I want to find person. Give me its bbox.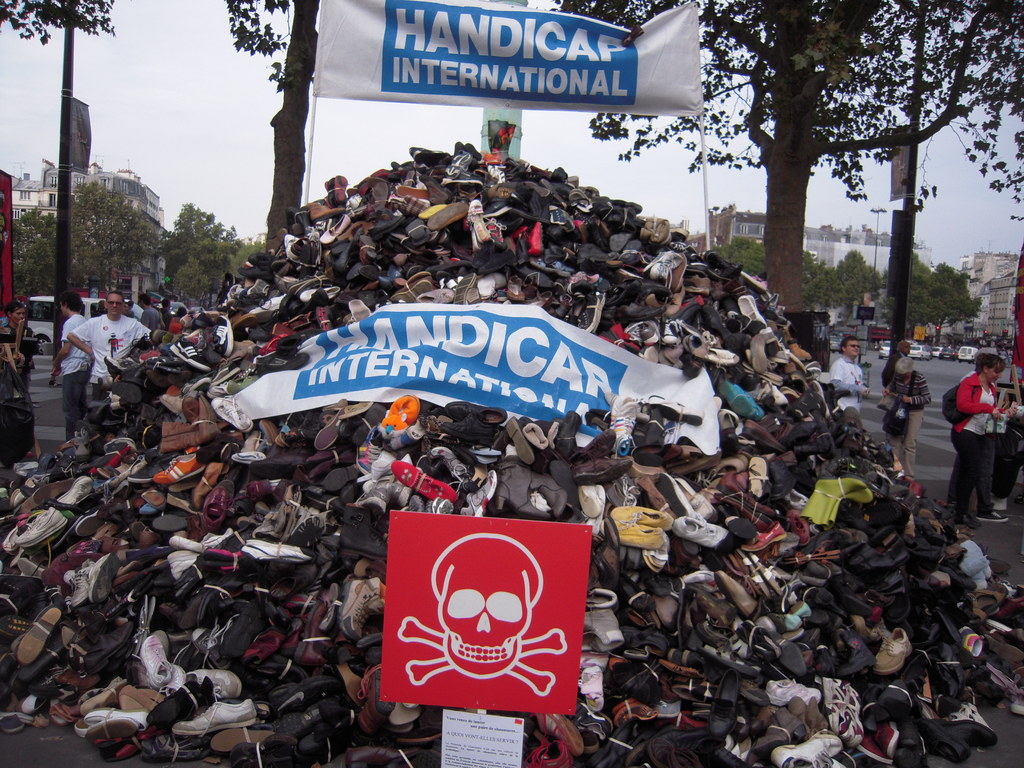
<box>830,333,863,422</box>.
